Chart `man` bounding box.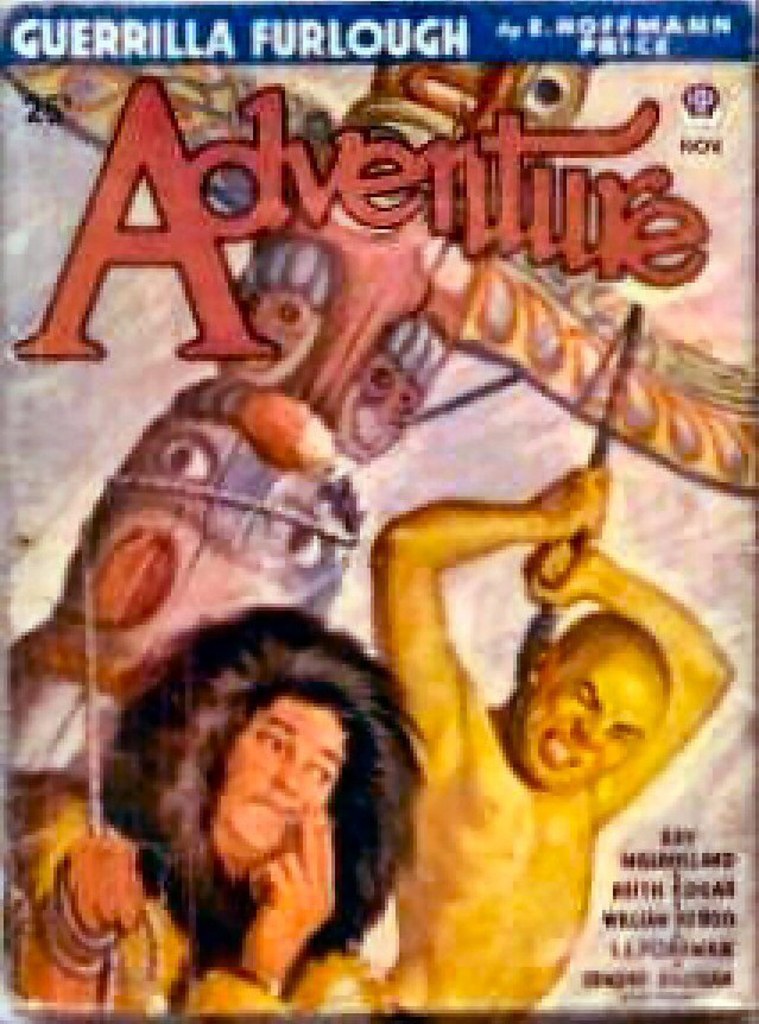
Charted: {"left": 372, "top": 466, "right": 736, "bottom": 1023}.
